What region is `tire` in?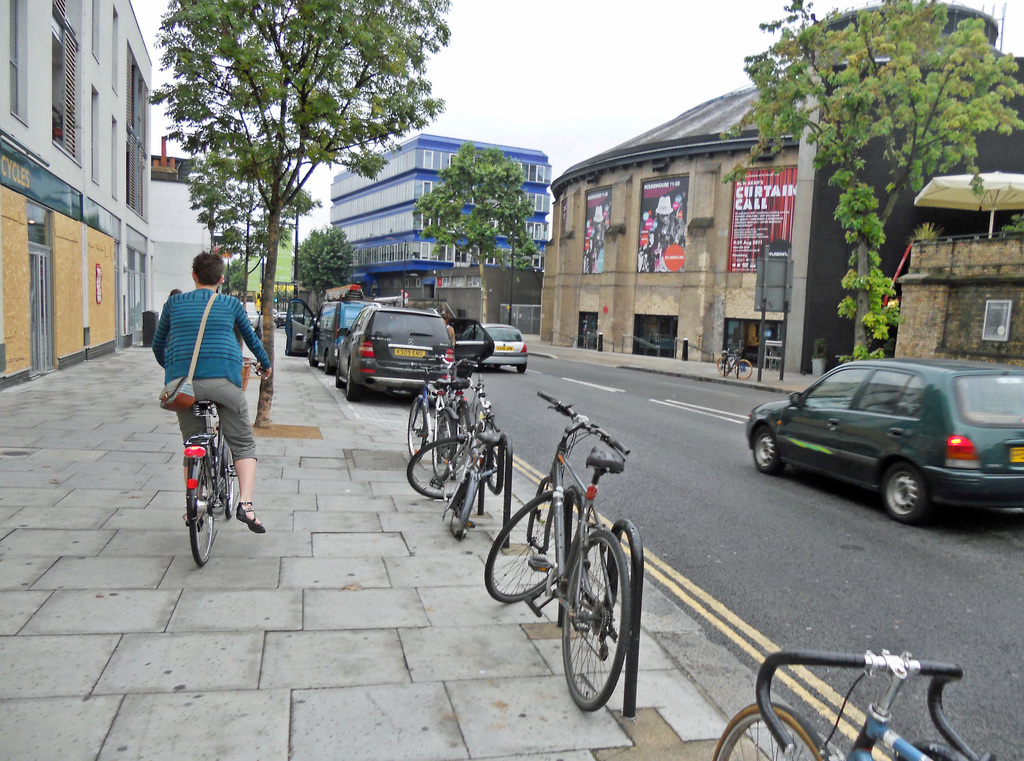
[left=309, top=350, right=319, bottom=366].
